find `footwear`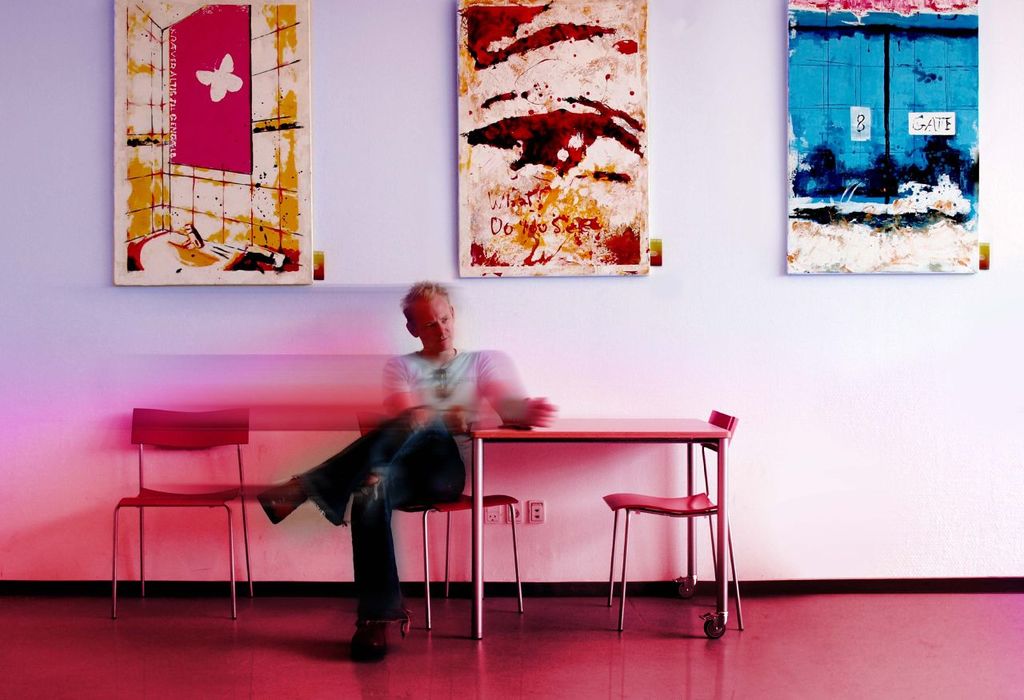
<box>258,476,311,522</box>
